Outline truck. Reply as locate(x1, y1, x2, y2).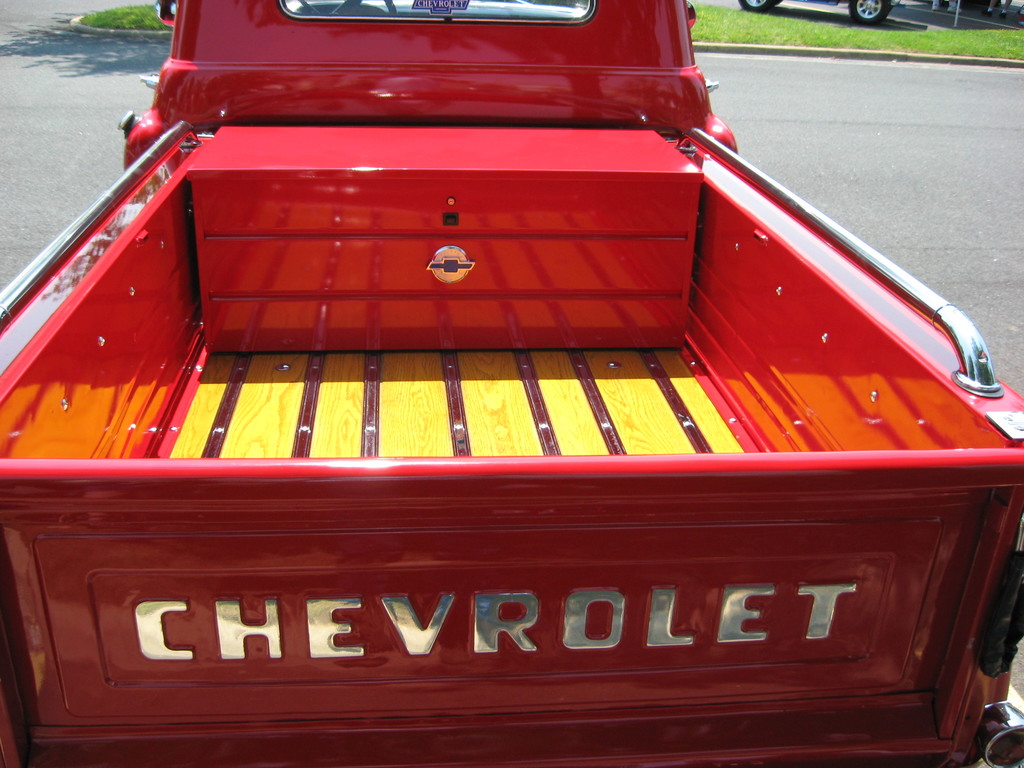
locate(0, 20, 1023, 767).
